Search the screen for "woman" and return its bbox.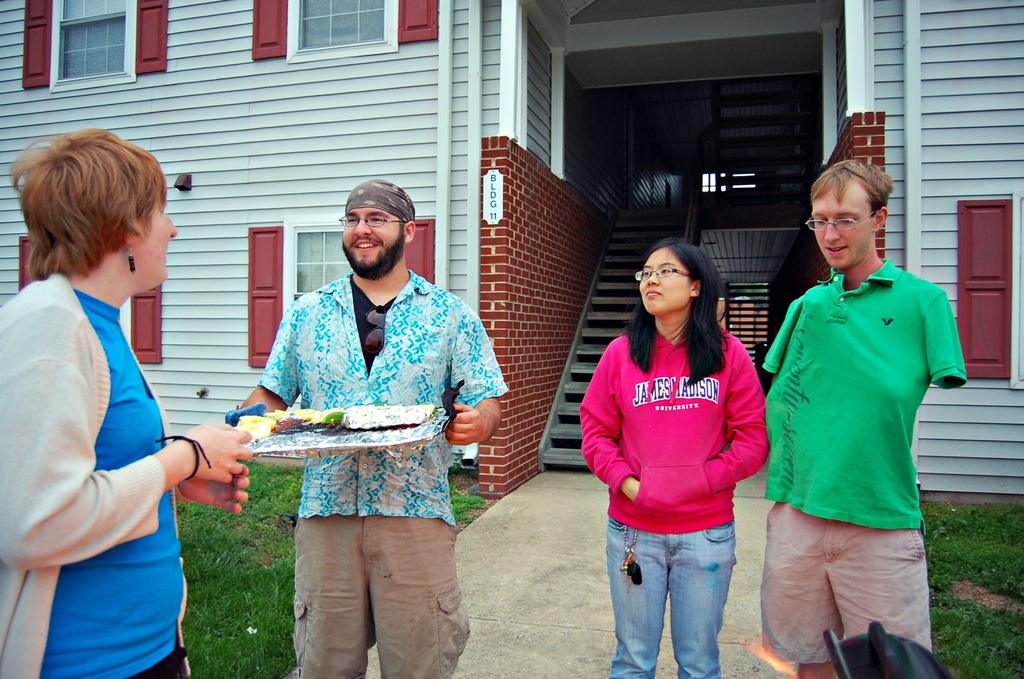
Found: <region>579, 237, 771, 678</region>.
